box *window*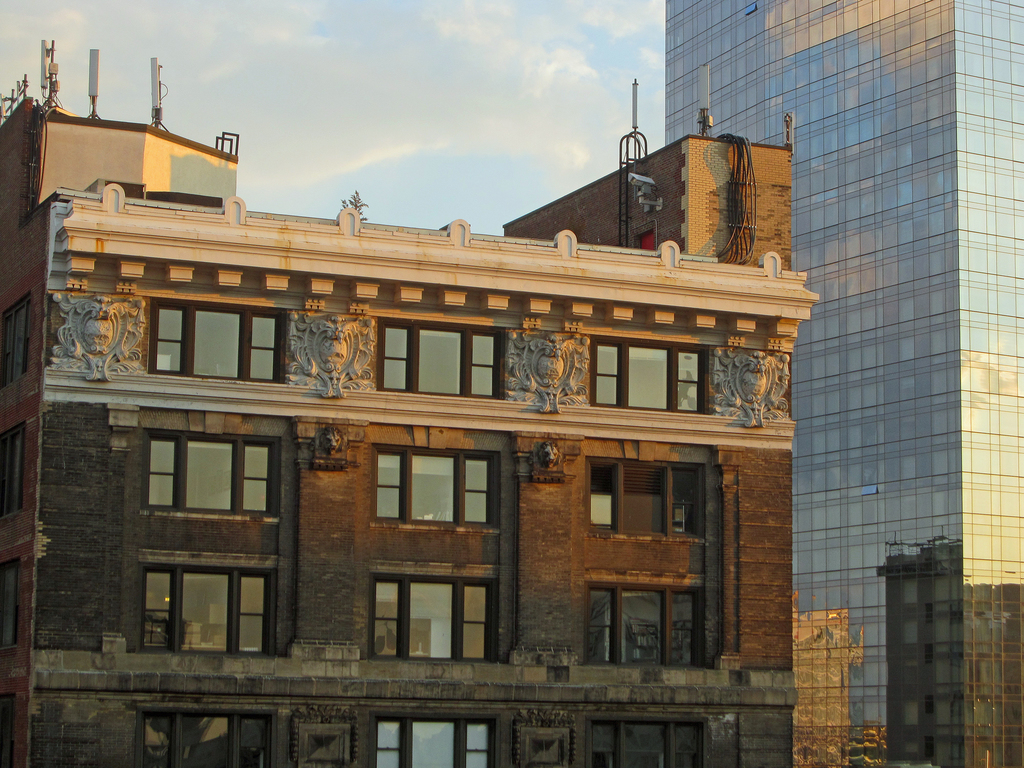
rect(132, 414, 301, 547)
